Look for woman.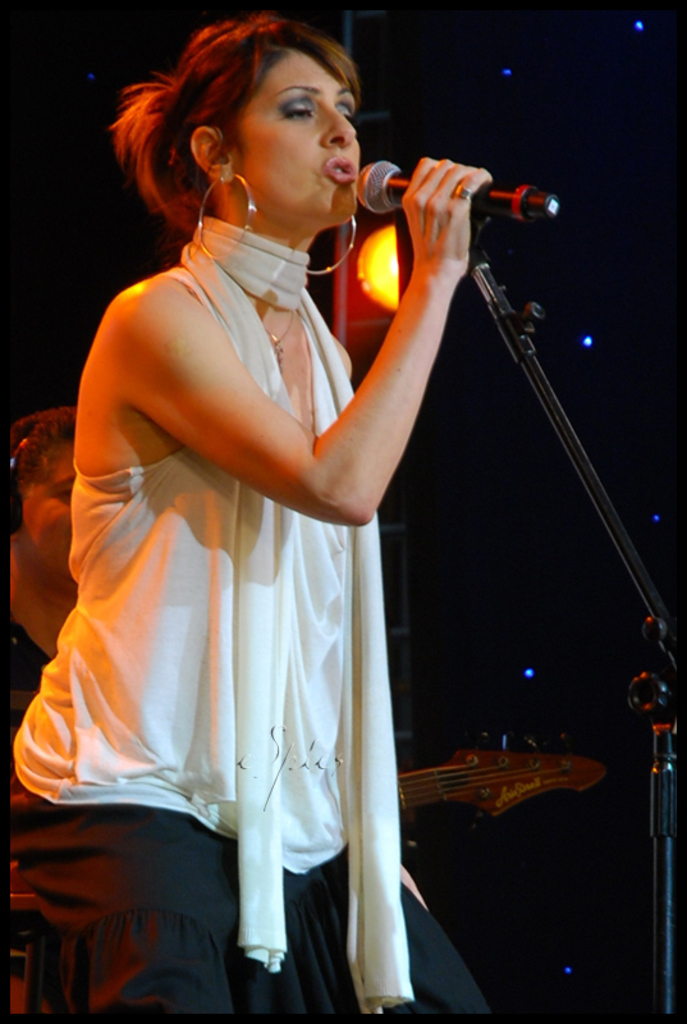
Found: <bbox>45, 14, 558, 980</bbox>.
